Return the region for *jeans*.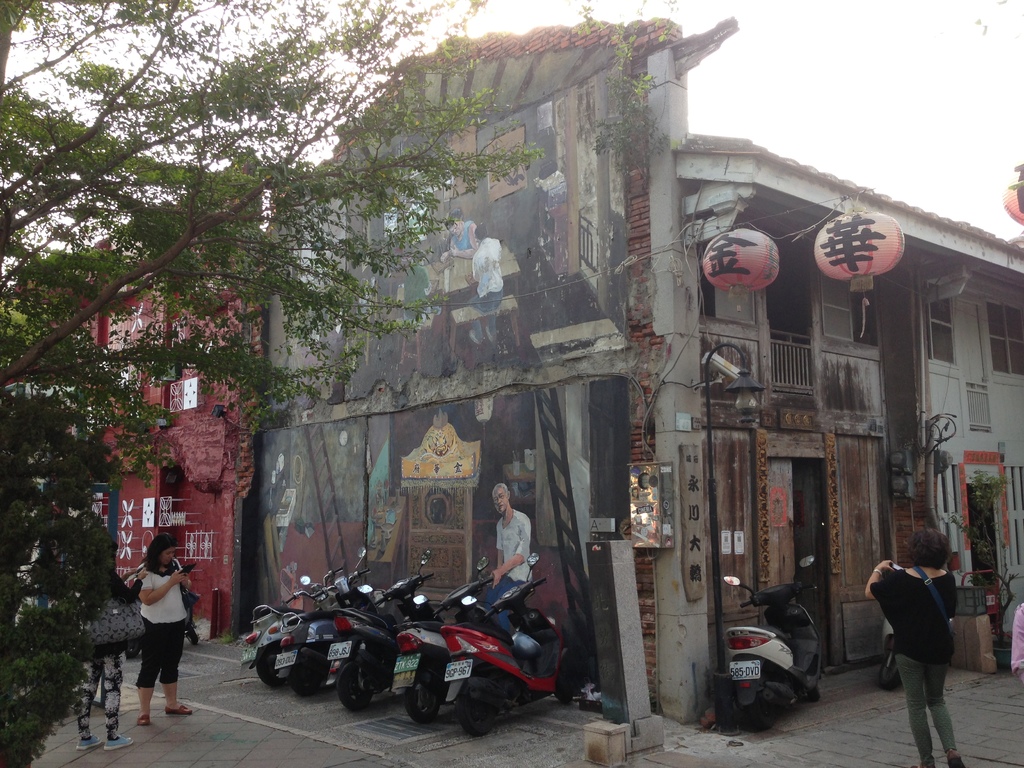
480,568,529,627.
